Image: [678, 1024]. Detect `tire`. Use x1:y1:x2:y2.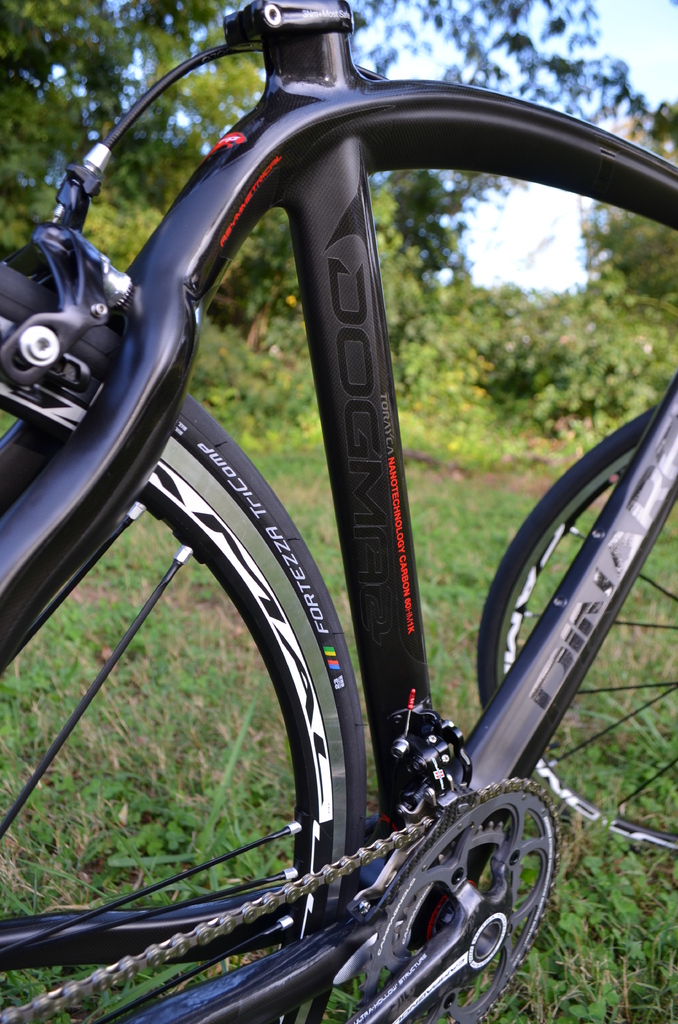
476:406:677:849.
